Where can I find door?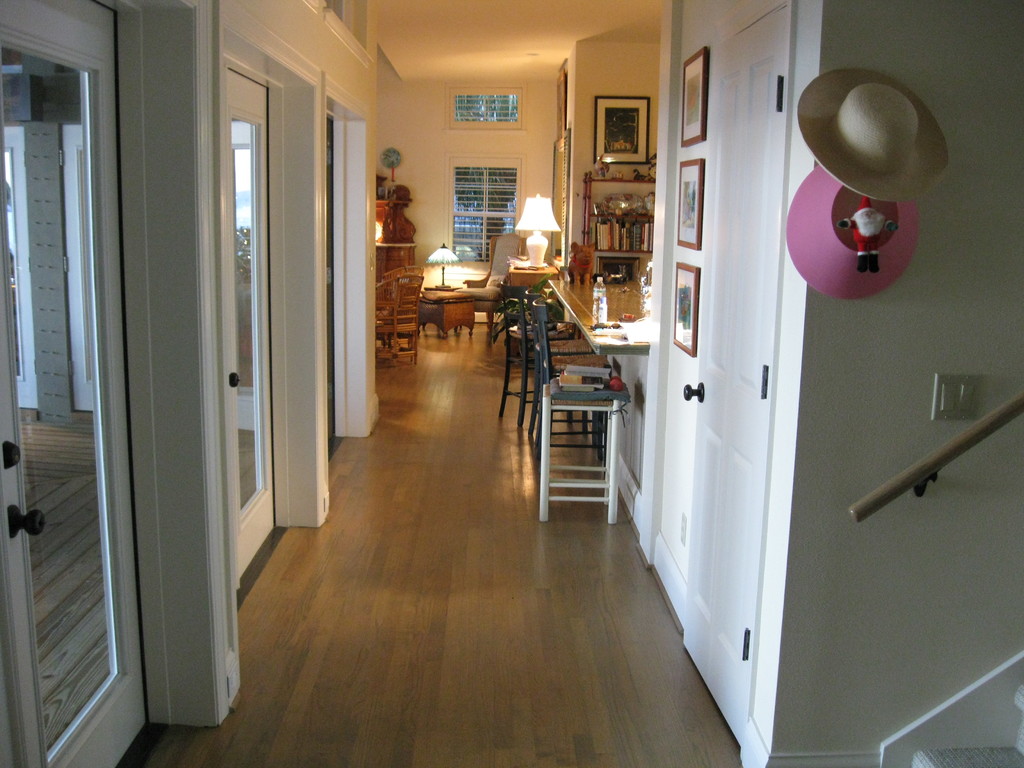
You can find it at [676,6,787,740].
